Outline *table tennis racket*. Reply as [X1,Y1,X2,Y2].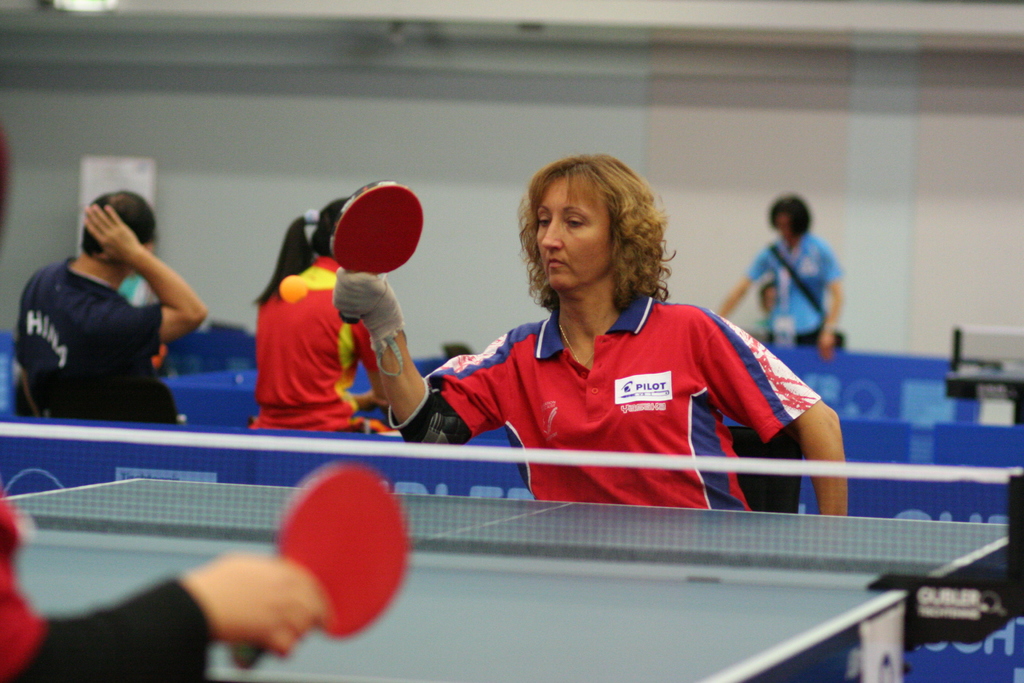
[227,462,414,675].
